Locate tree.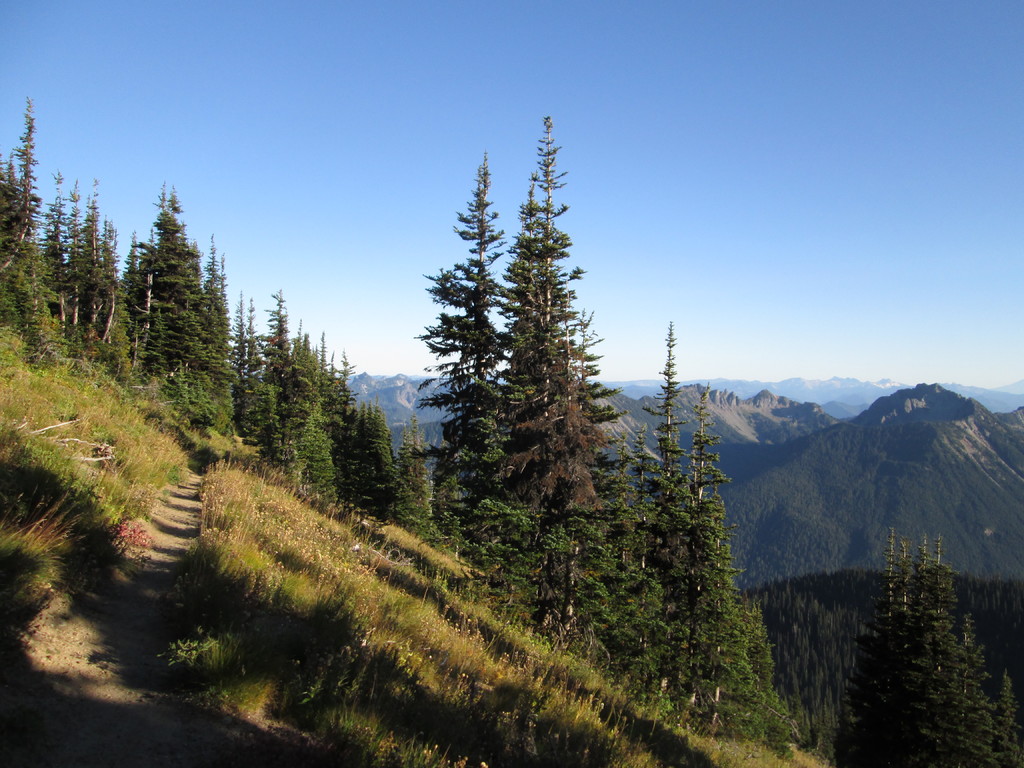
Bounding box: crop(657, 363, 802, 753).
